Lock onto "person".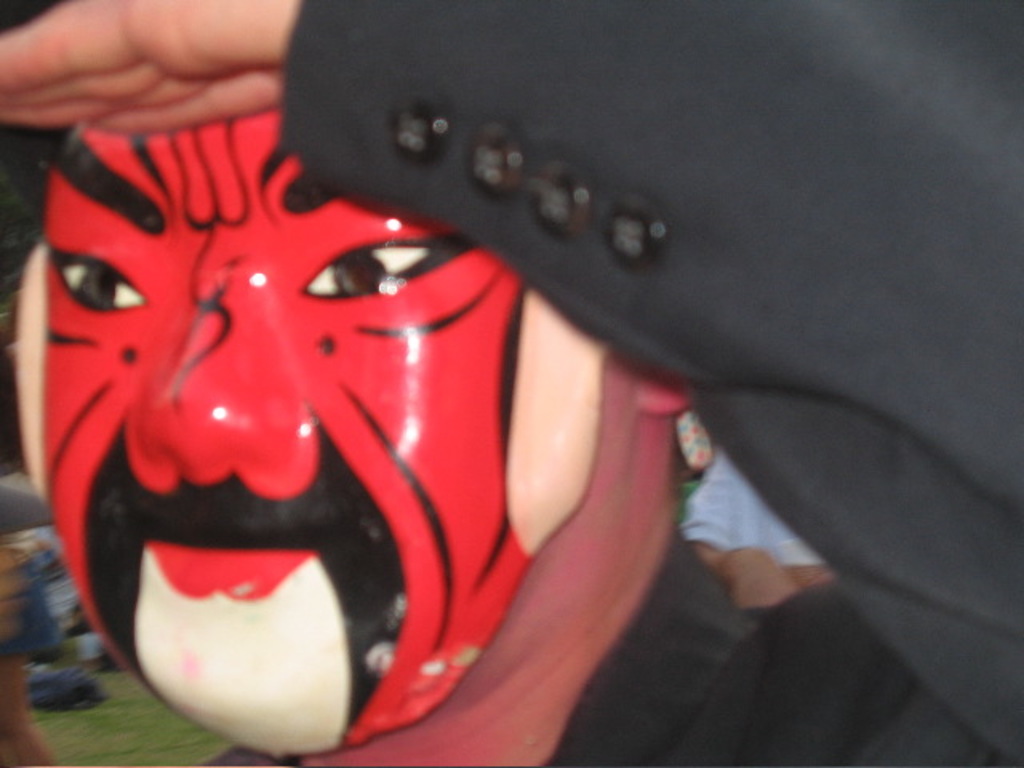
Locked: x1=0, y1=0, x2=1022, y2=766.
